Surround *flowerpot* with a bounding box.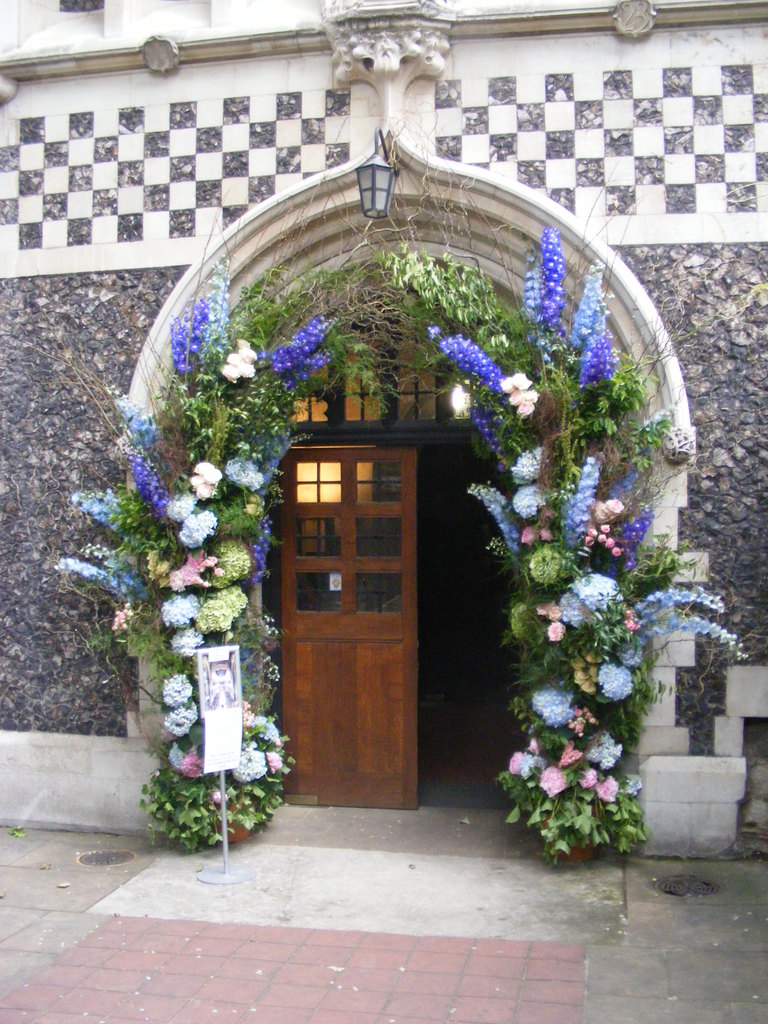
bbox=(533, 791, 596, 861).
